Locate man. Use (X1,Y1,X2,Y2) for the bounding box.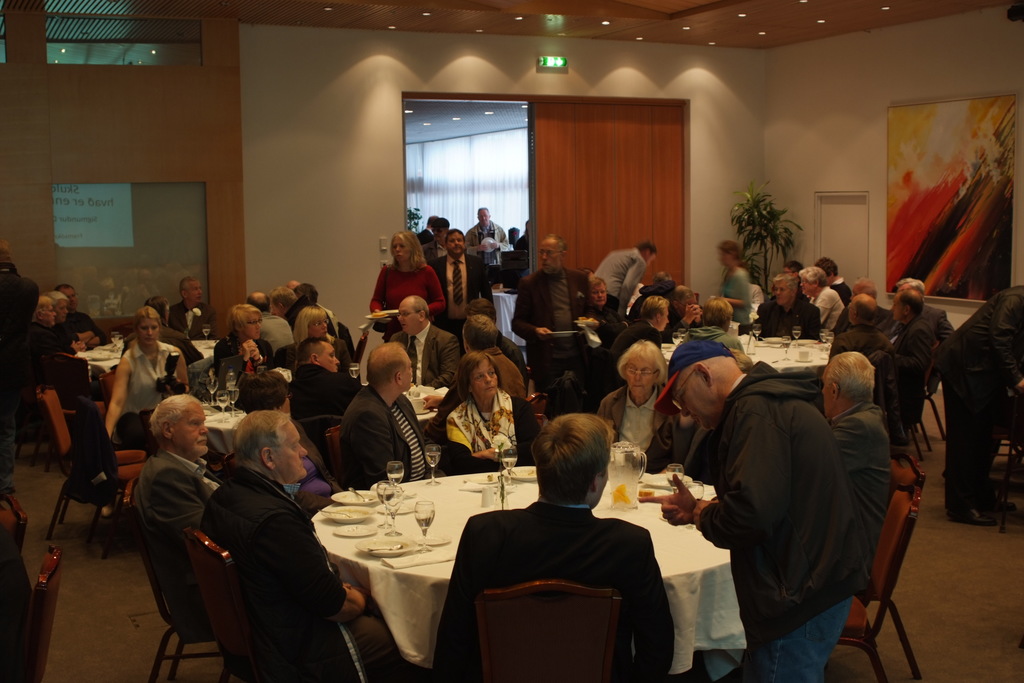
(796,264,842,333).
